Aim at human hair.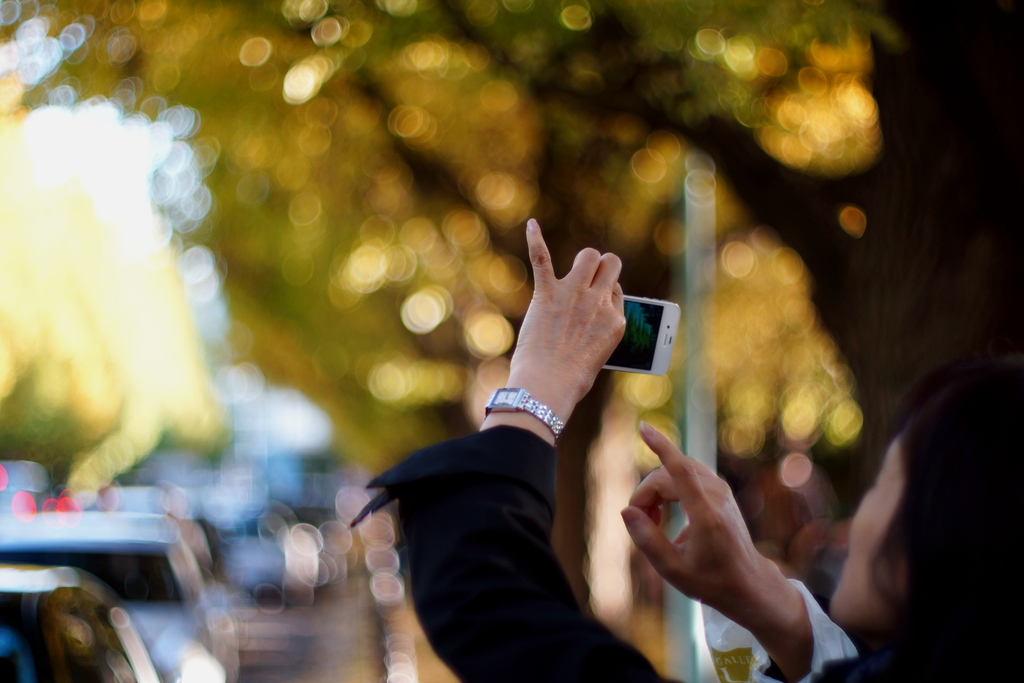
Aimed at 828, 354, 1004, 666.
